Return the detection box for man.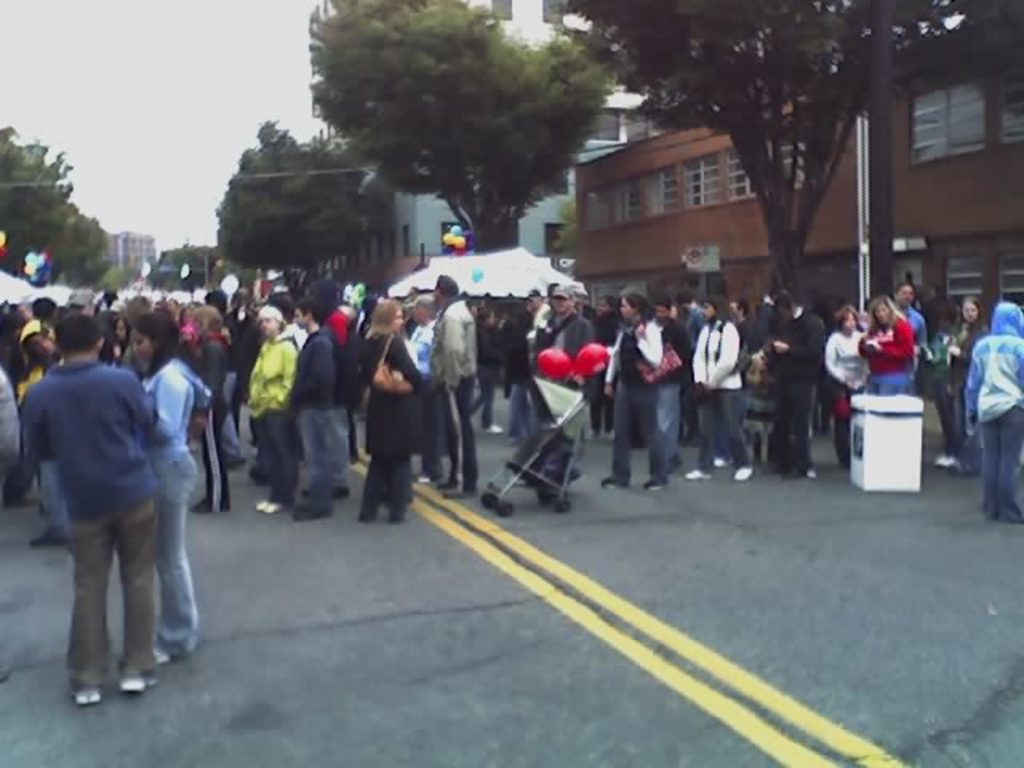
detection(762, 290, 824, 477).
